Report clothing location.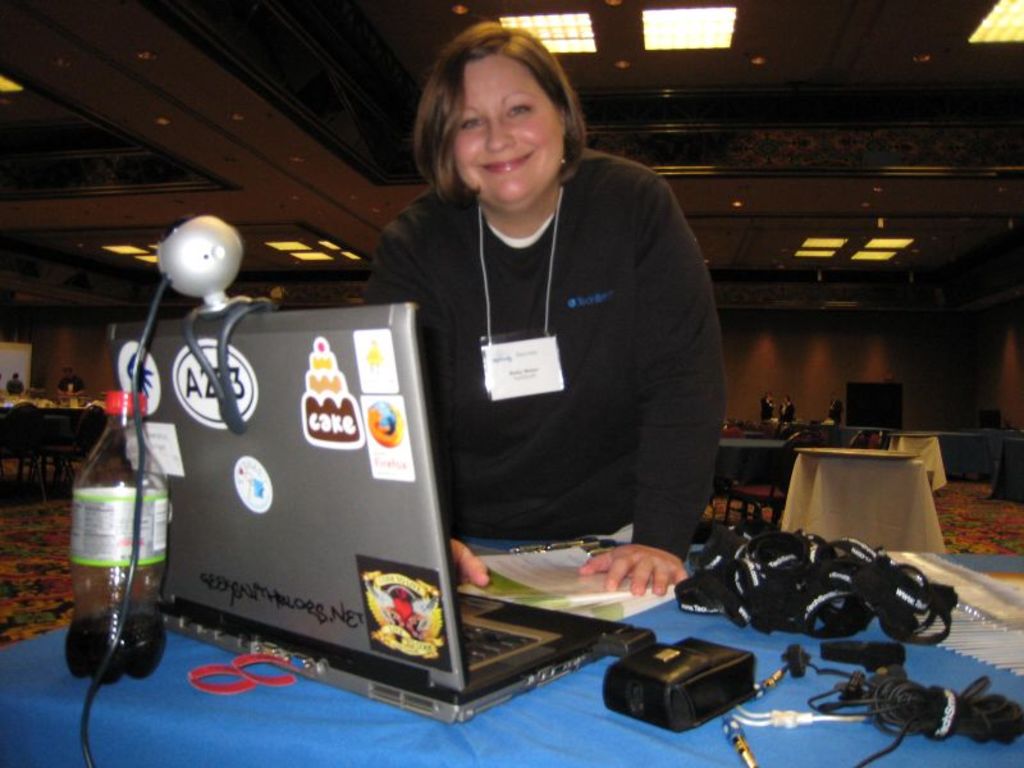
Report: (357,92,733,602).
